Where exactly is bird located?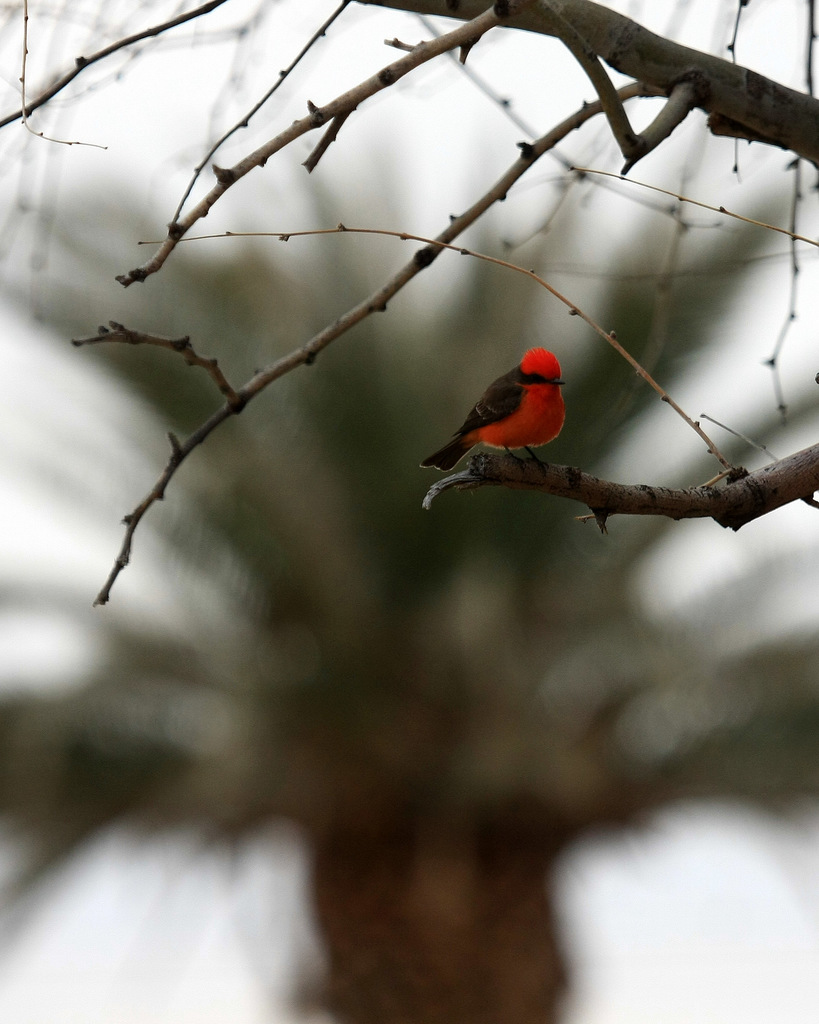
Its bounding box is Rect(421, 342, 566, 476).
